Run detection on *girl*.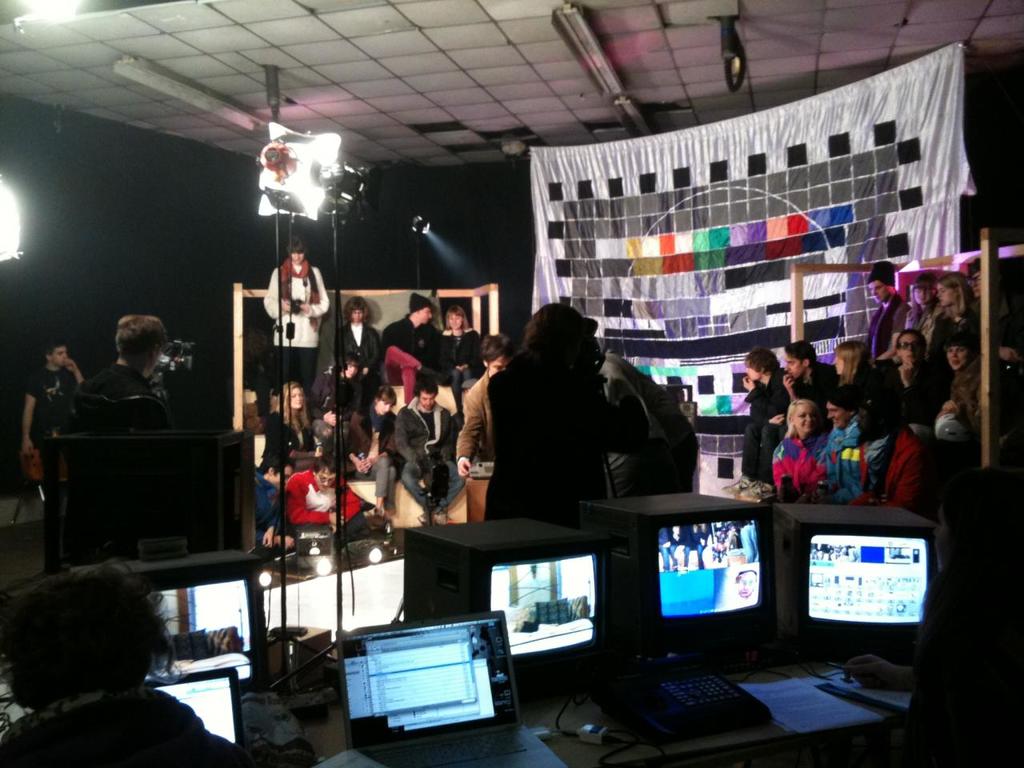
Result: [left=830, top=336, right=877, bottom=394].
